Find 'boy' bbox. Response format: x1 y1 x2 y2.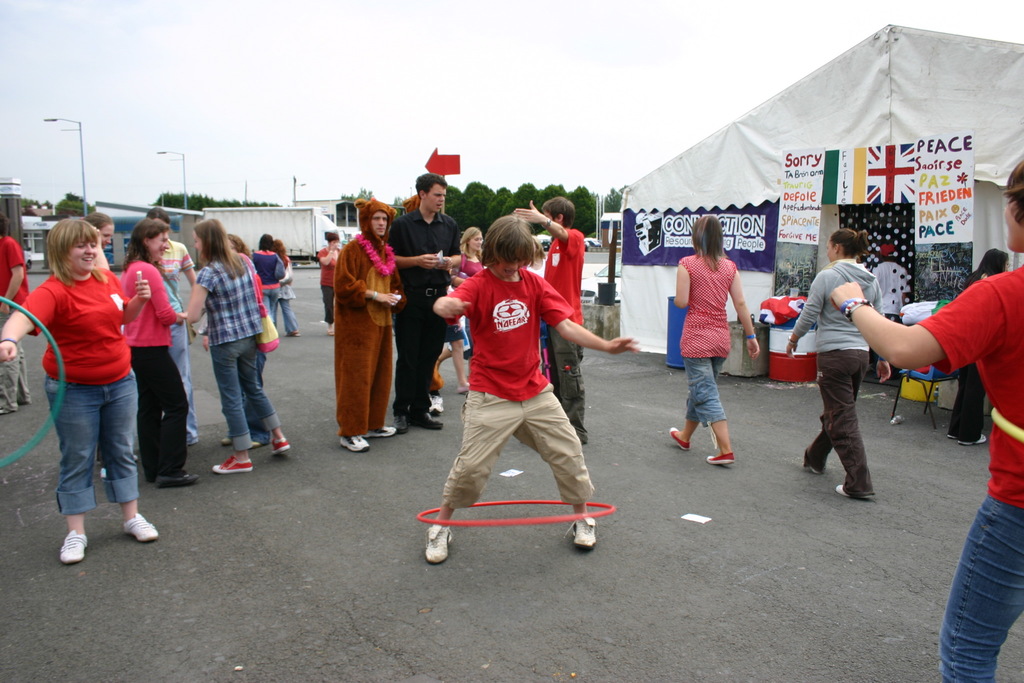
831 158 1023 682.
